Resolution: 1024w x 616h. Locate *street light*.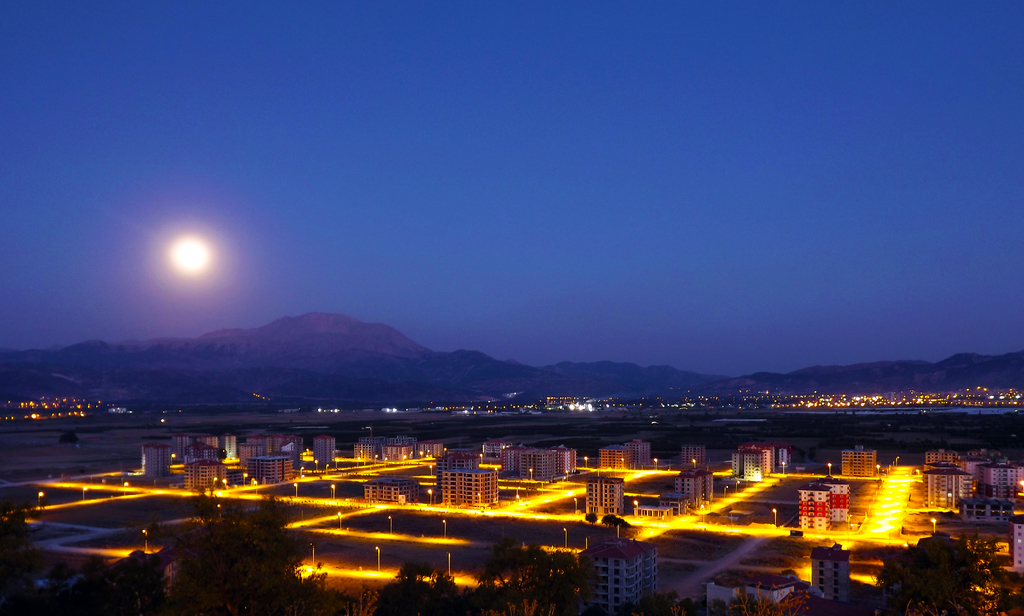
[left=291, top=483, right=296, bottom=498].
